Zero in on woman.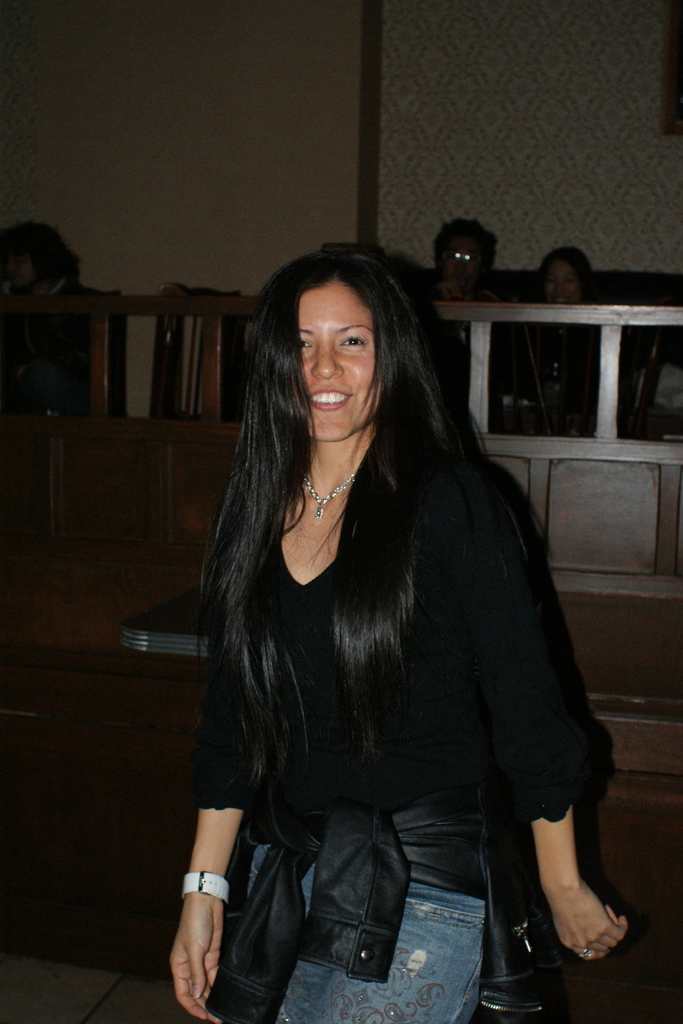
Zeroed in: [left=0, top=217, right=110, bottom=414].
